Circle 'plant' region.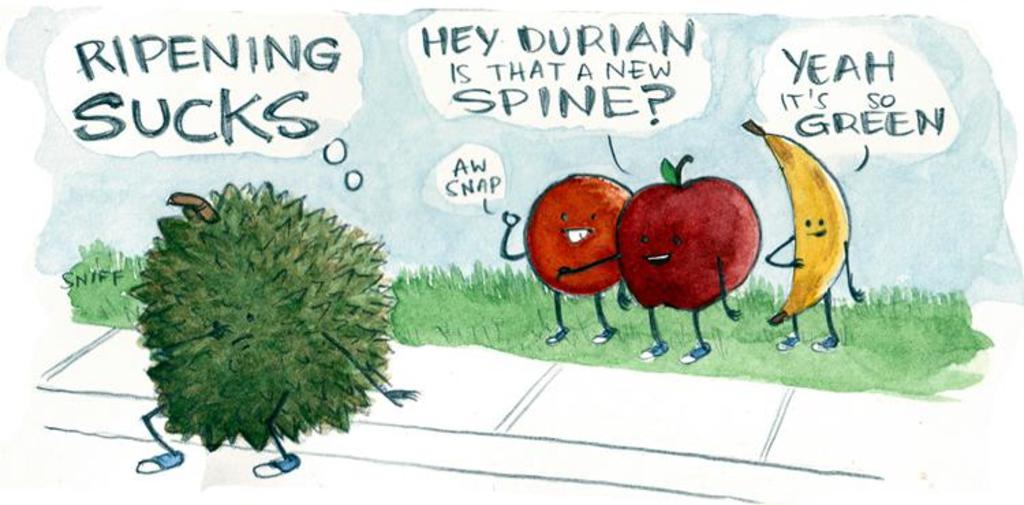
Region: 139/169/399/463.
